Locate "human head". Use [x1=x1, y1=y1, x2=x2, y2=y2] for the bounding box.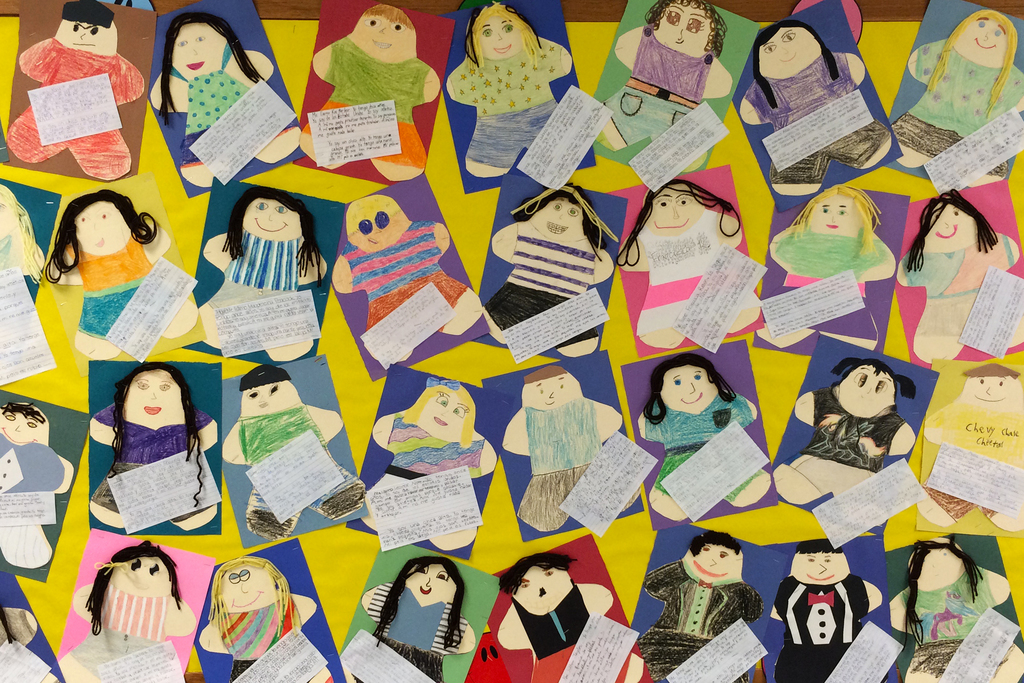
[x1=346, y1=193, x2=415, y2=252].
